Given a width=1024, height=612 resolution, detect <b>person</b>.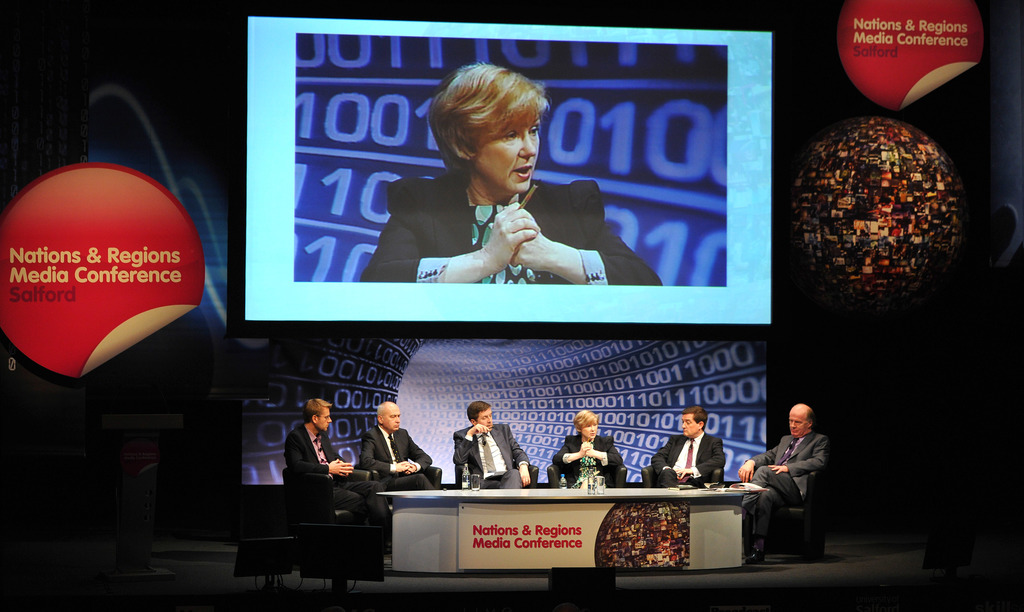
<box>362,61,666,287</box>.
